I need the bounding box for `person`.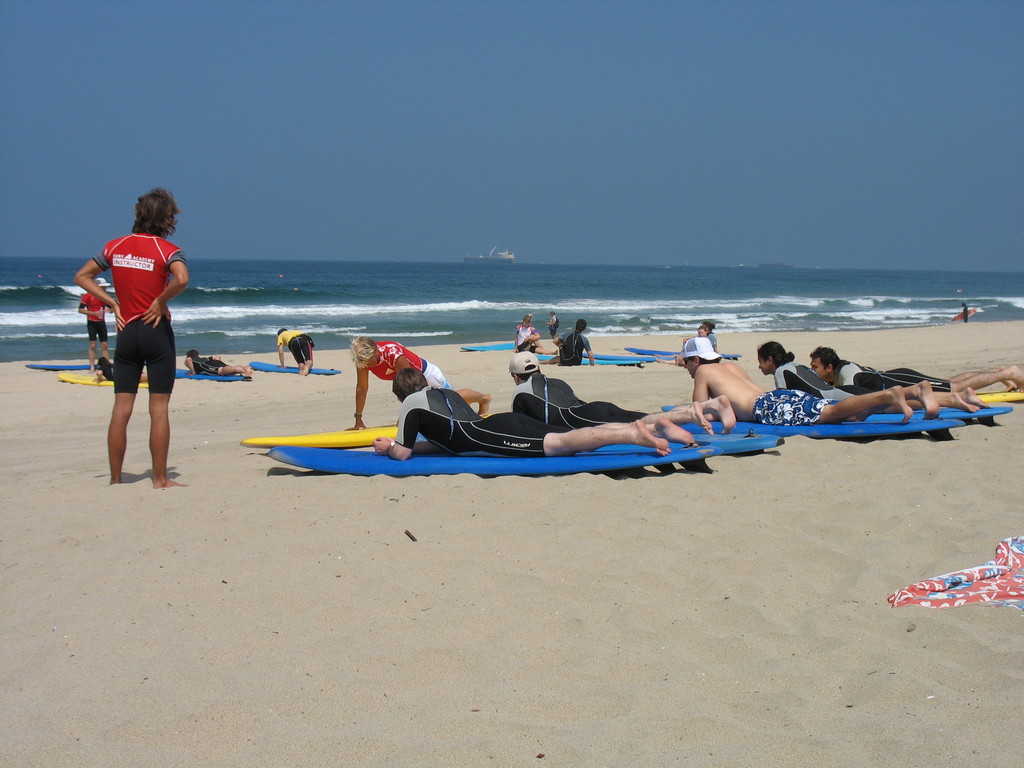
Here it is: {"left": 809, "top": 344, "right": 1023, "bottom": 390}.
